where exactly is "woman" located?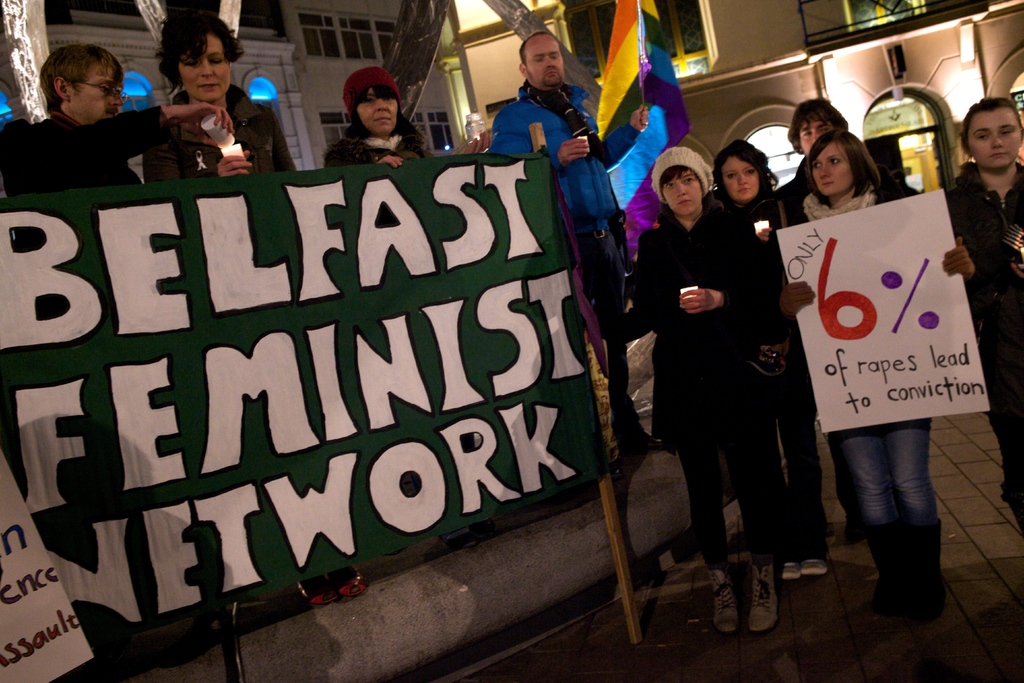
Its bounding box is (left=129, top=31, right=253, bottom=178).
